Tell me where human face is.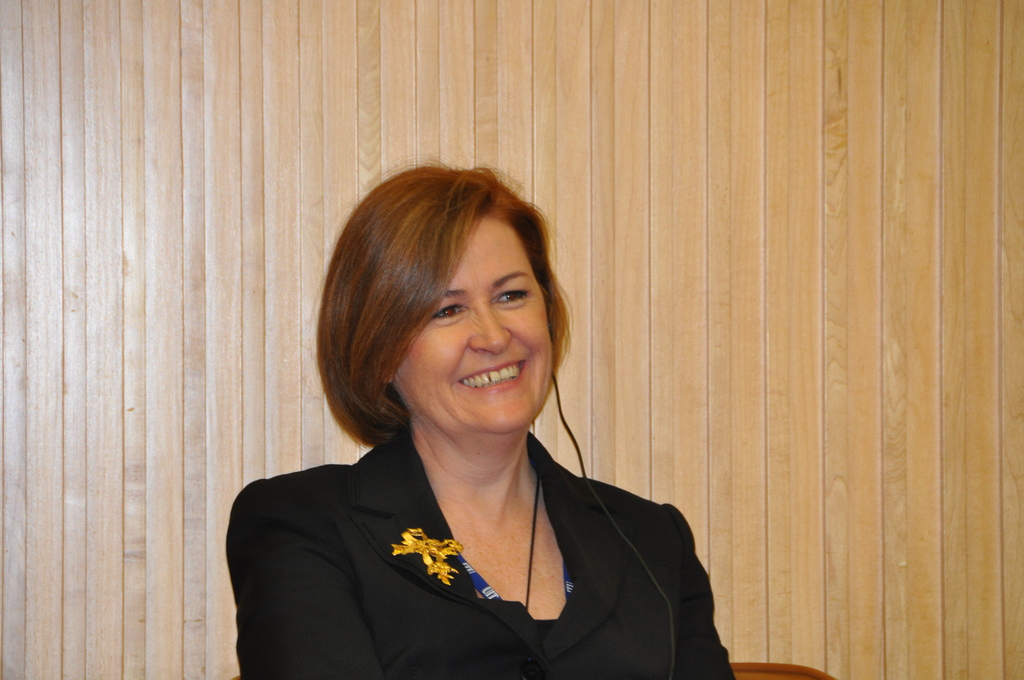
human face is at [370,221,560,451].
